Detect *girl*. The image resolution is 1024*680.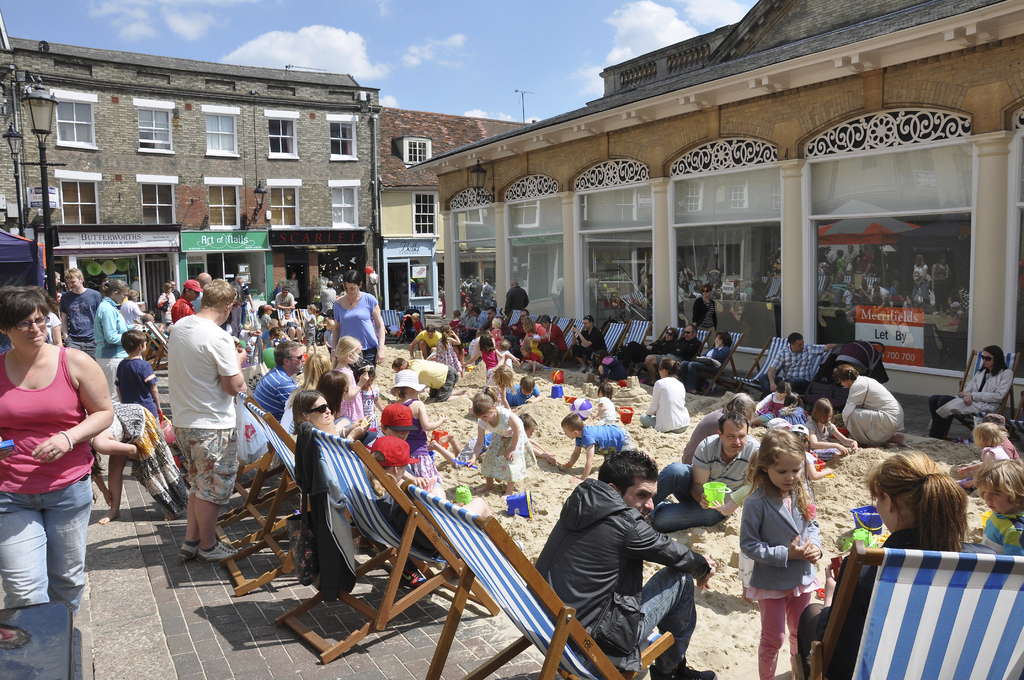
detection(593, 382, 616, 423).
